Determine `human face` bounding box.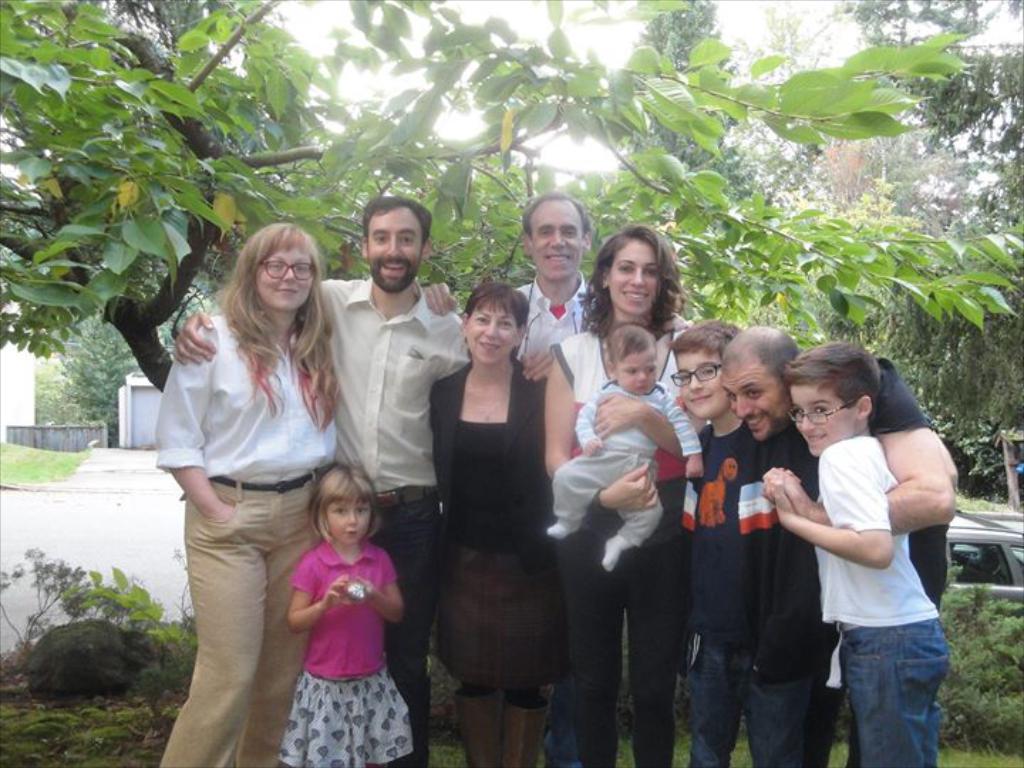
Determined: rect(671, 348, 735, 420).
